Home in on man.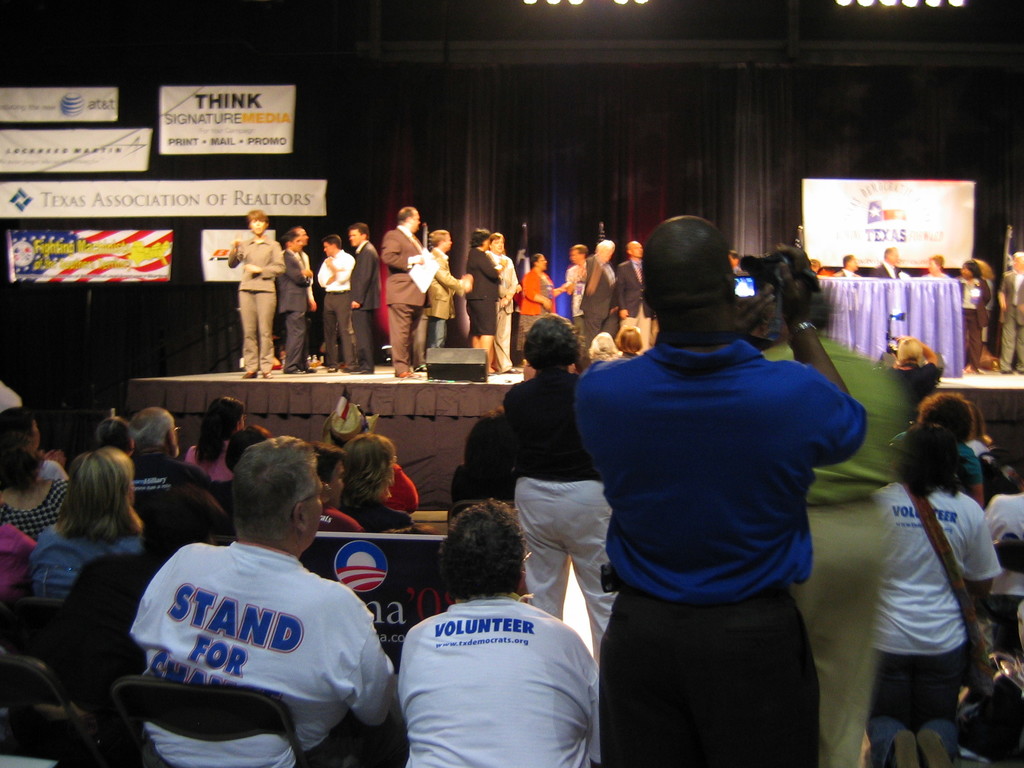
Homed in at bbox(406, 493, 599, 767).
